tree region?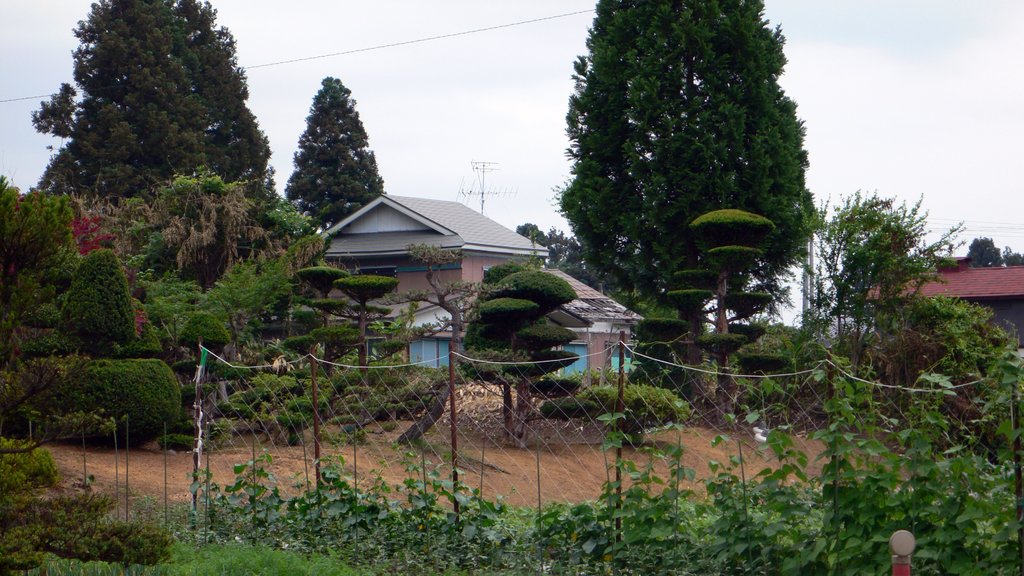
box(548, 1, 826, 358)
